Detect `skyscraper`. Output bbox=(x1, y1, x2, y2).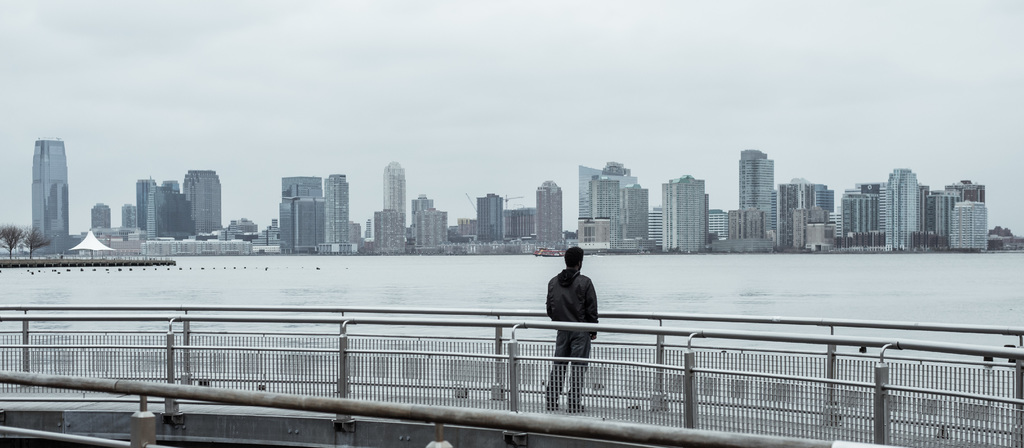
bbox=(941, 186, 961, 239).
